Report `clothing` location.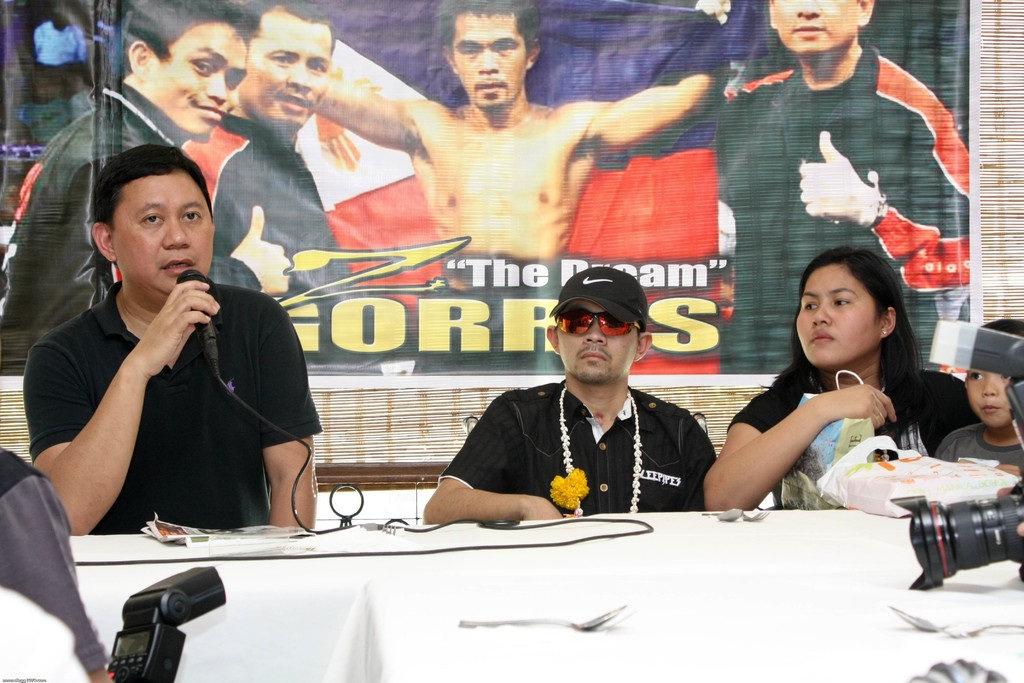
Report: box=[440, 377, 716, 522].
